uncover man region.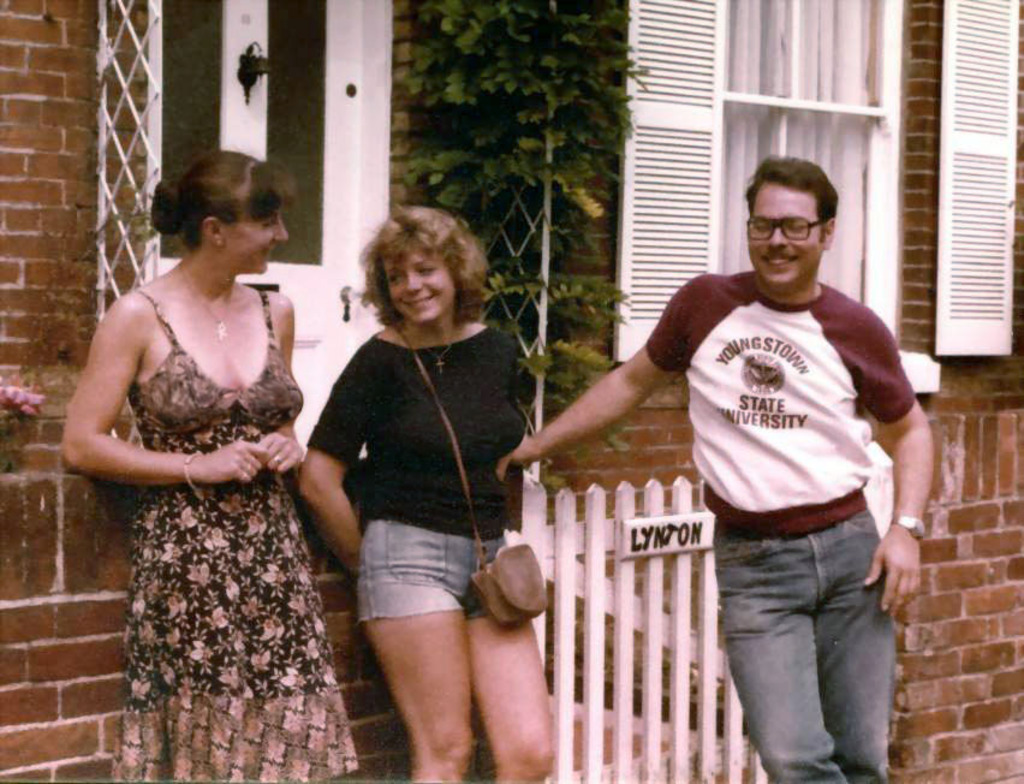
Uncovered: x1=492 y1=118 x2=937 y2=783.
